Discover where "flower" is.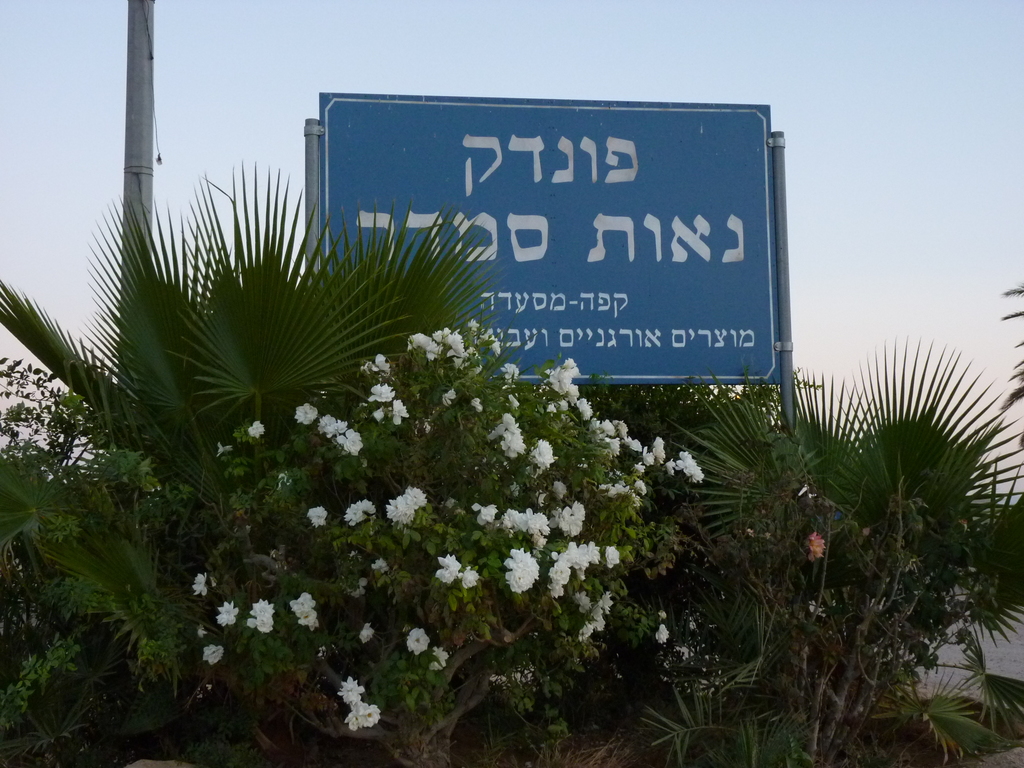
Discovered at 344, 700, 381, 730.
